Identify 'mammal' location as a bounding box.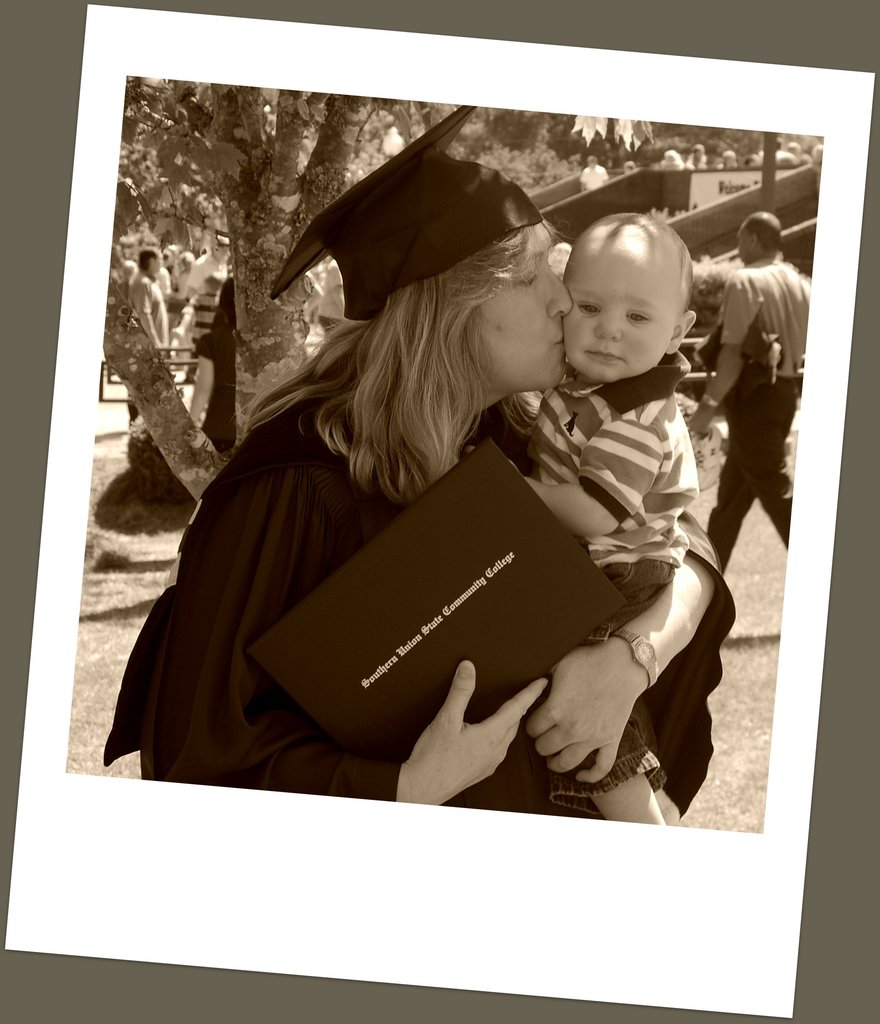
(x1=688, y1=207, x2=814, y2=576).
